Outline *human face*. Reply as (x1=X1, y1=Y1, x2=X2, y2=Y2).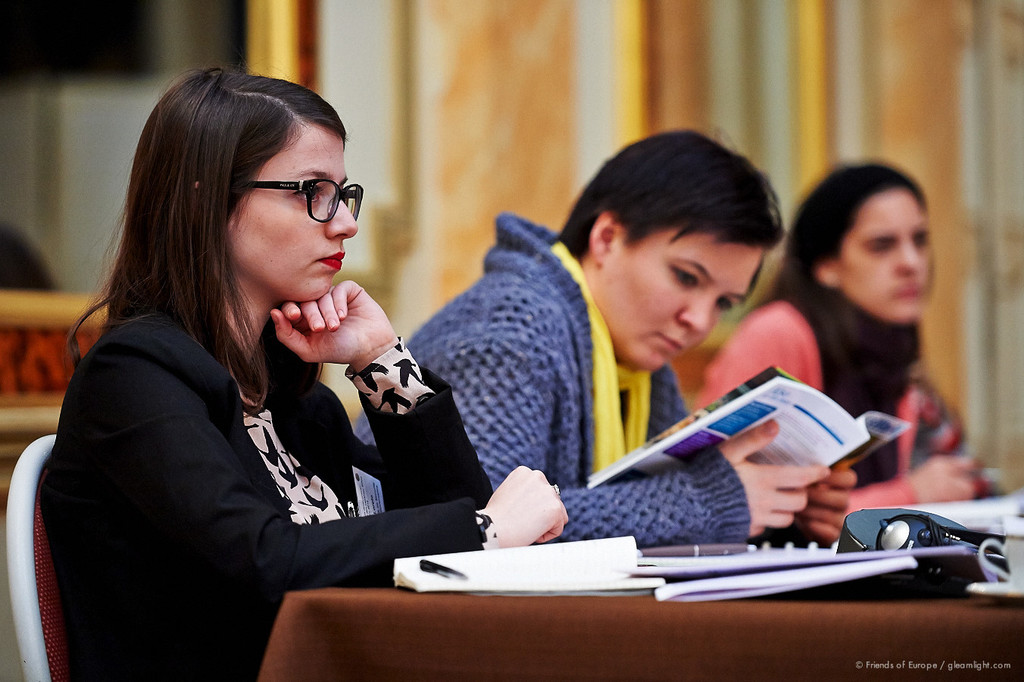
(x1=229, y1=120, x2=358, y2=302).
